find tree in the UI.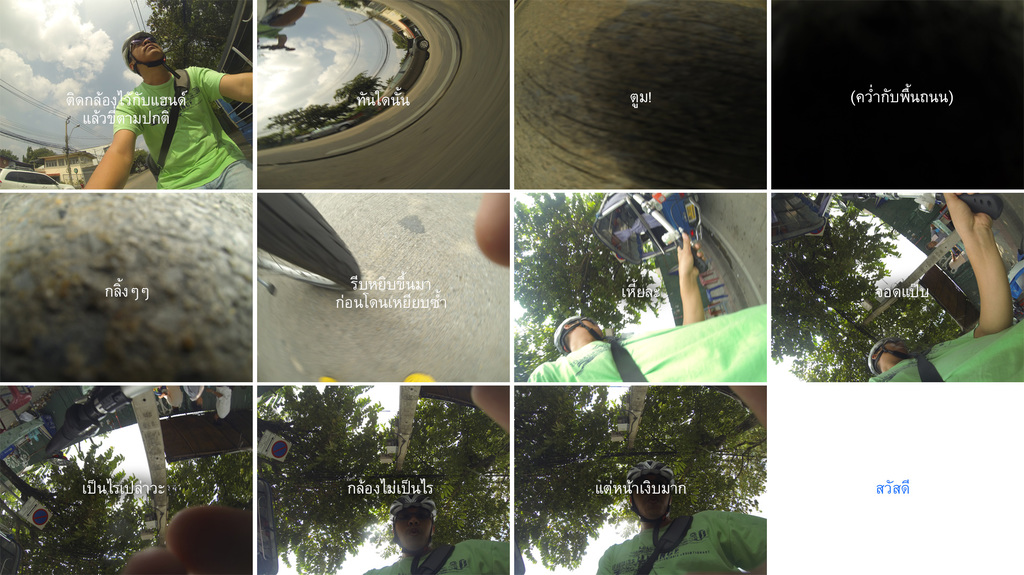
UI element at [161, 450, 254, 520].
